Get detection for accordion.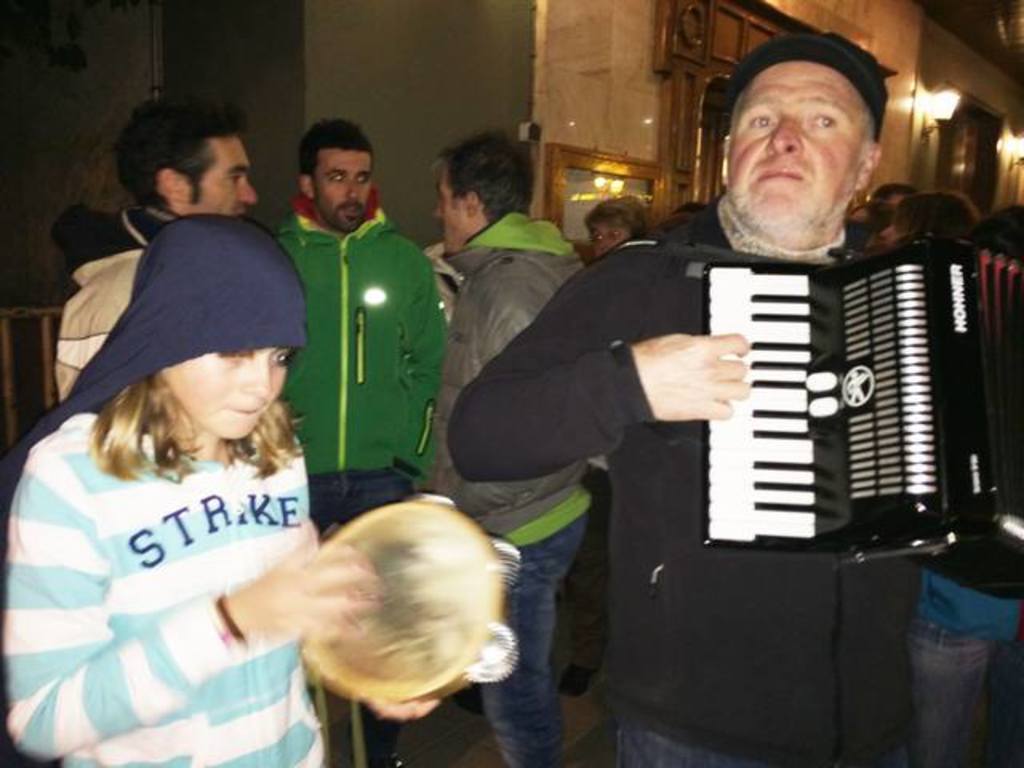
Detection: 653, 227, 926, 573.
